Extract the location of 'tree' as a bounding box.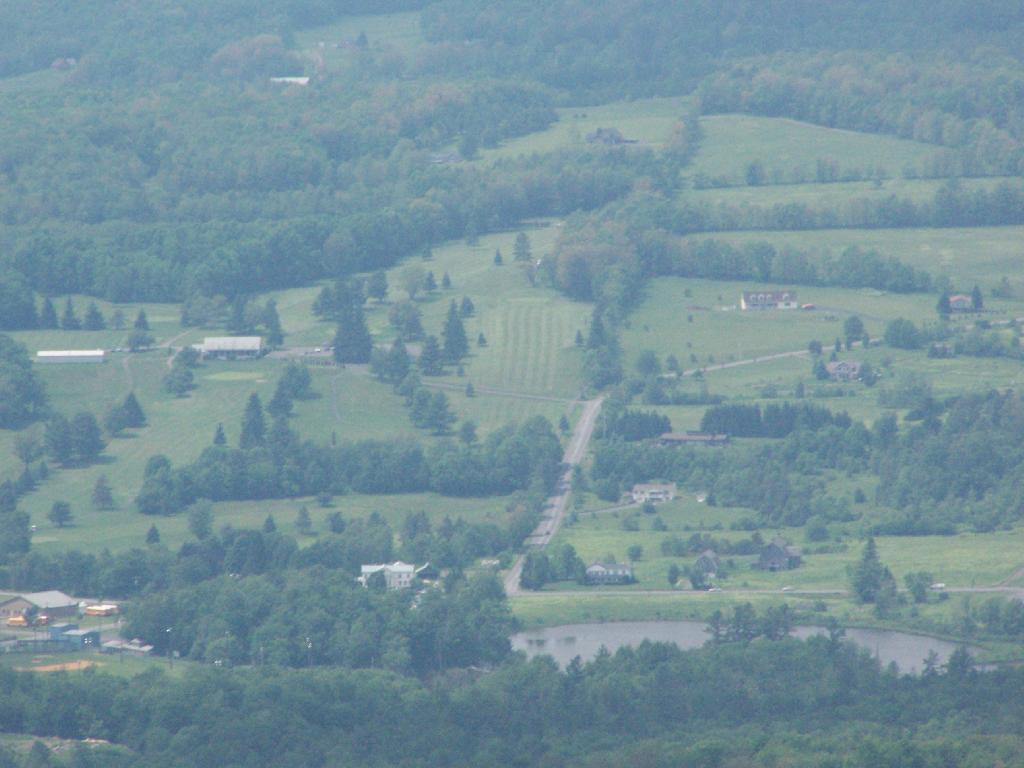
BBox(967, 287, 987, 322).
